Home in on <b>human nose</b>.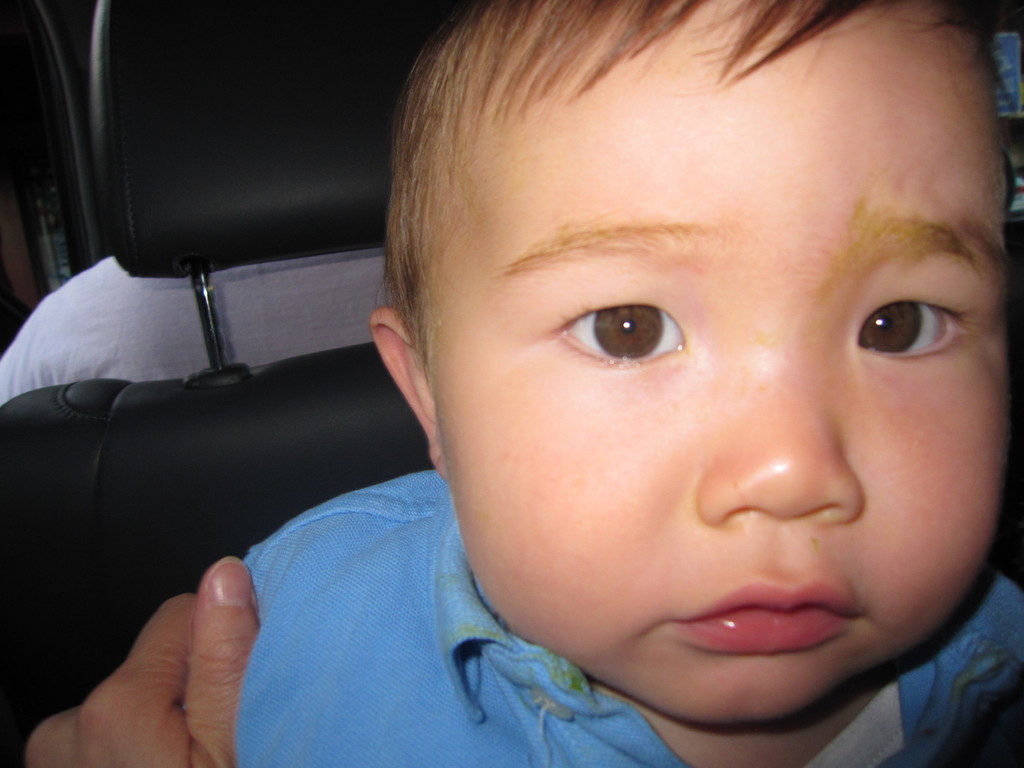
Homed in at (696,314,865,519).
